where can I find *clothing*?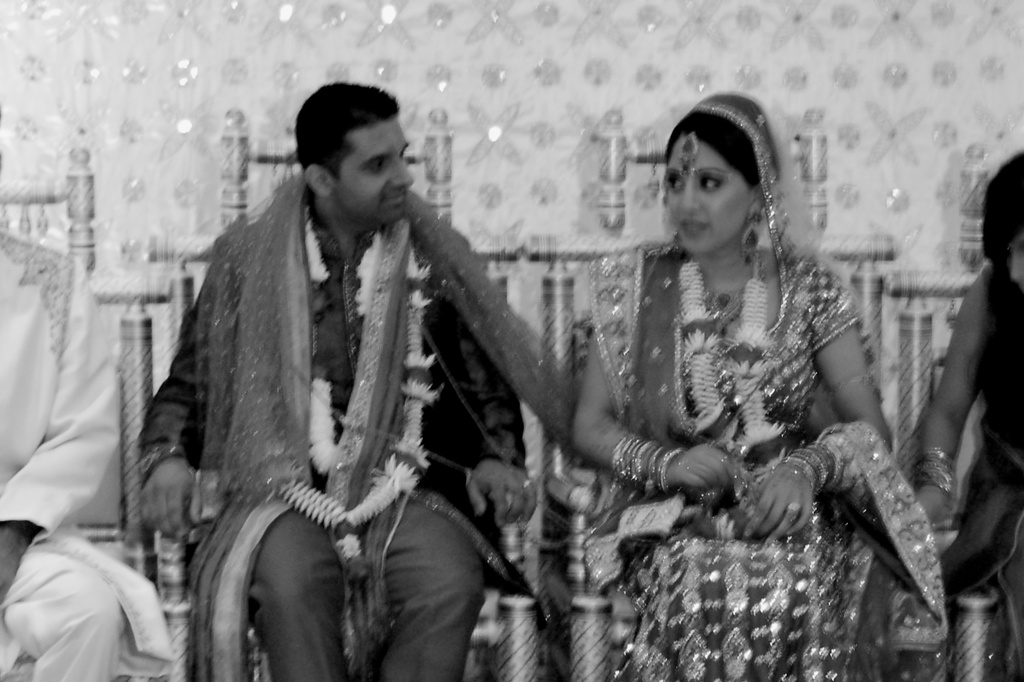
You can find it at {"x1": 568, "y1": 228, "x2": 881, "y2": 669}.
